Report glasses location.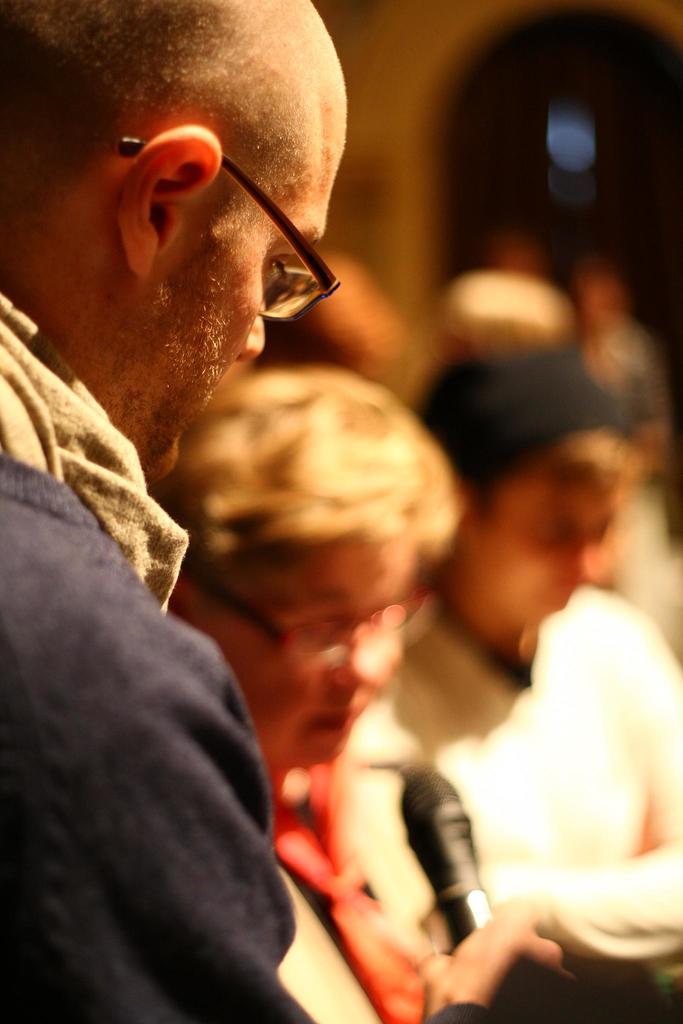
Report: bbox(180, 557, 446, 668).
